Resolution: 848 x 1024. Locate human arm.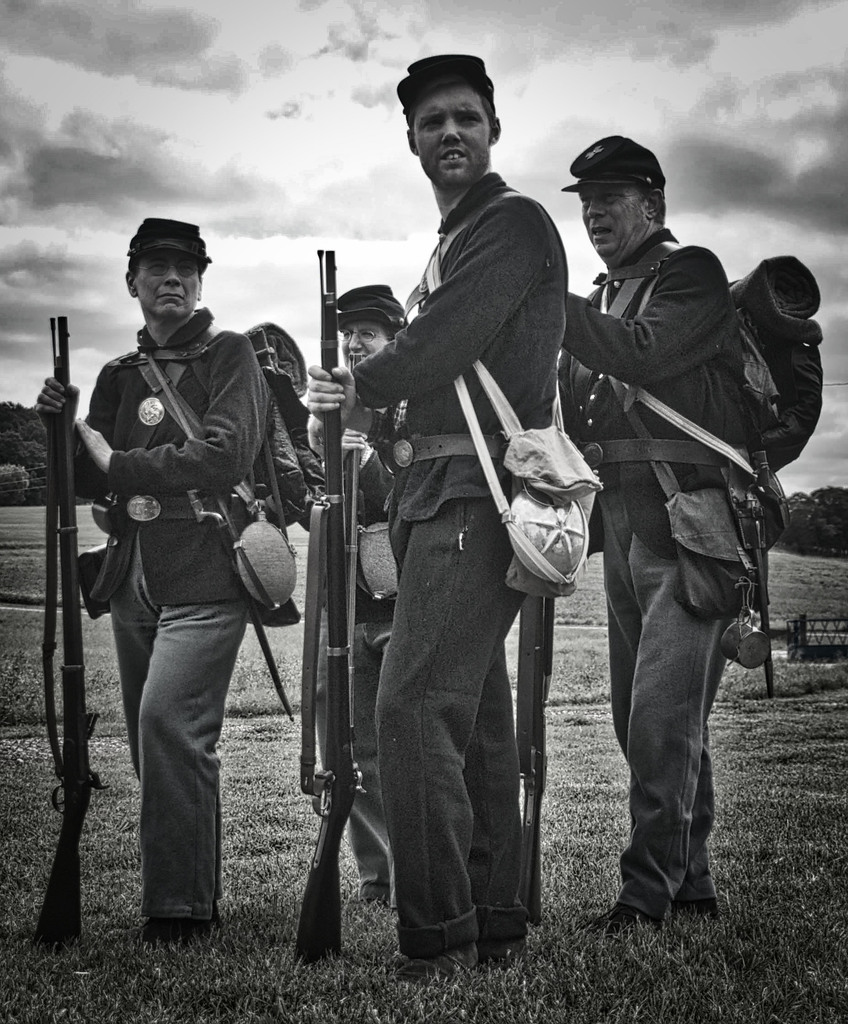
[559,246,739,367].
